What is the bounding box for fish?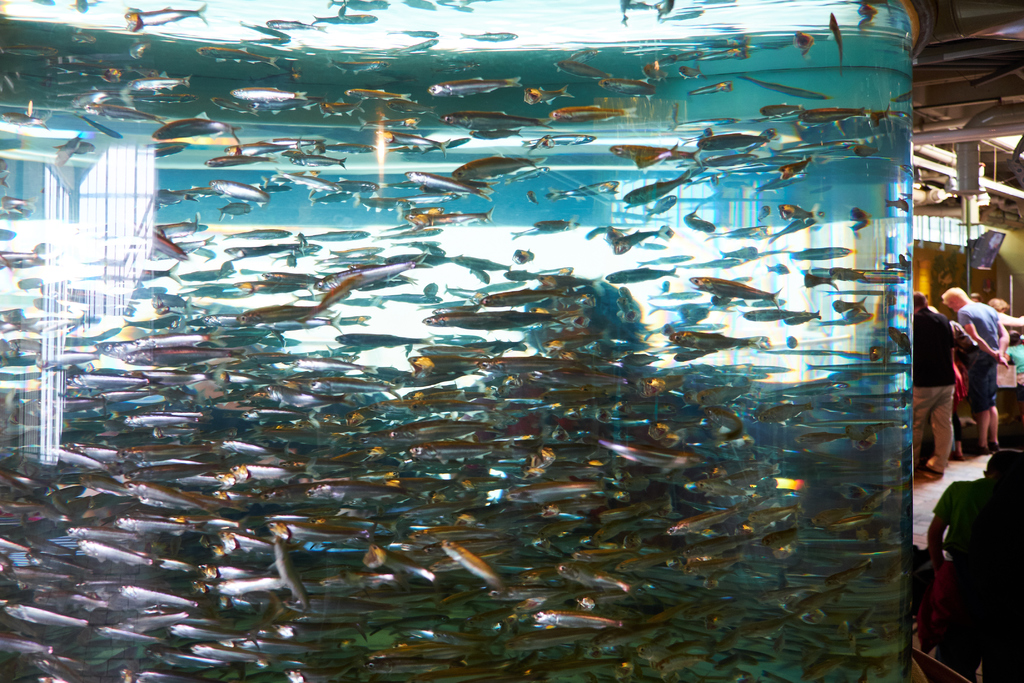
[525,82,570,103].
